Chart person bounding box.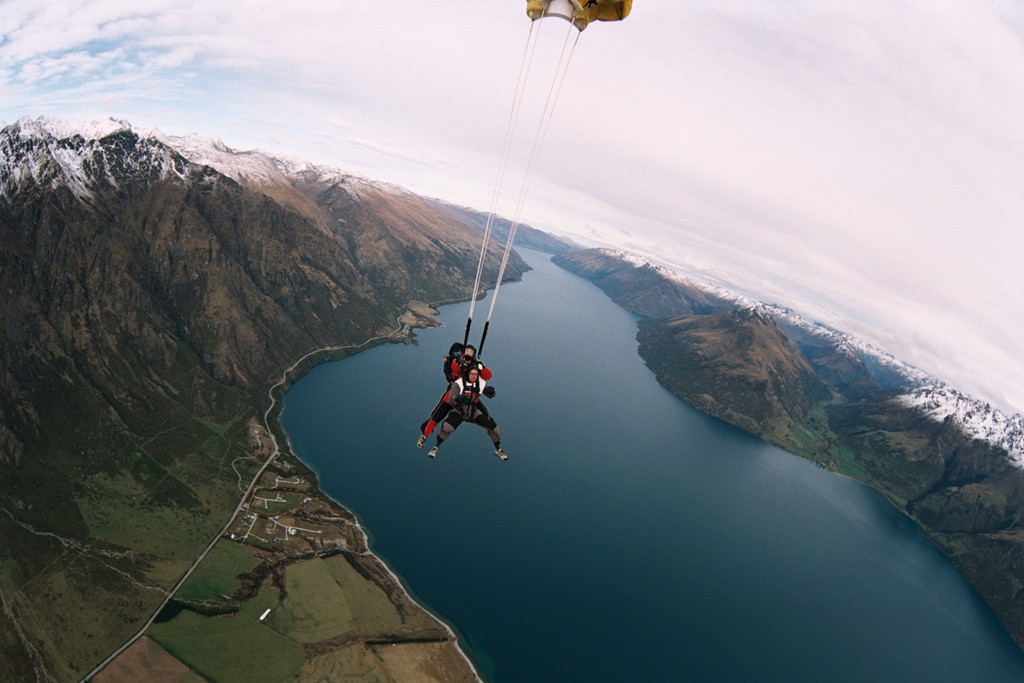
Charted: Rect(417, 336, 490, 450).
